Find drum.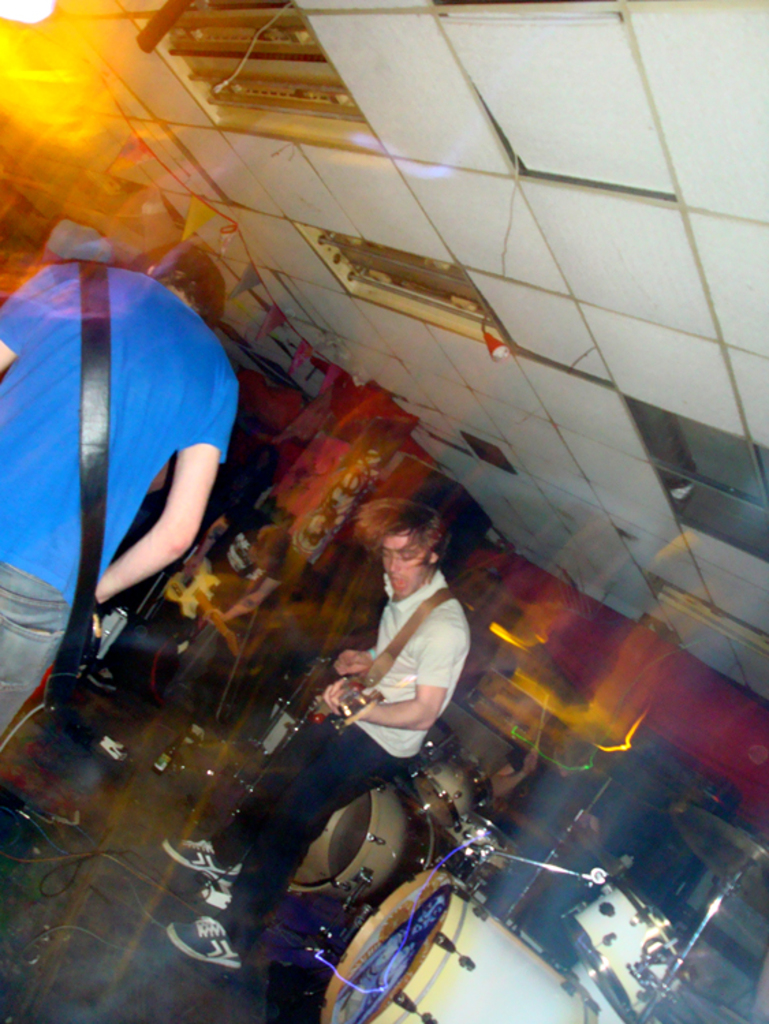
<box>294,784,432,902</box>.
